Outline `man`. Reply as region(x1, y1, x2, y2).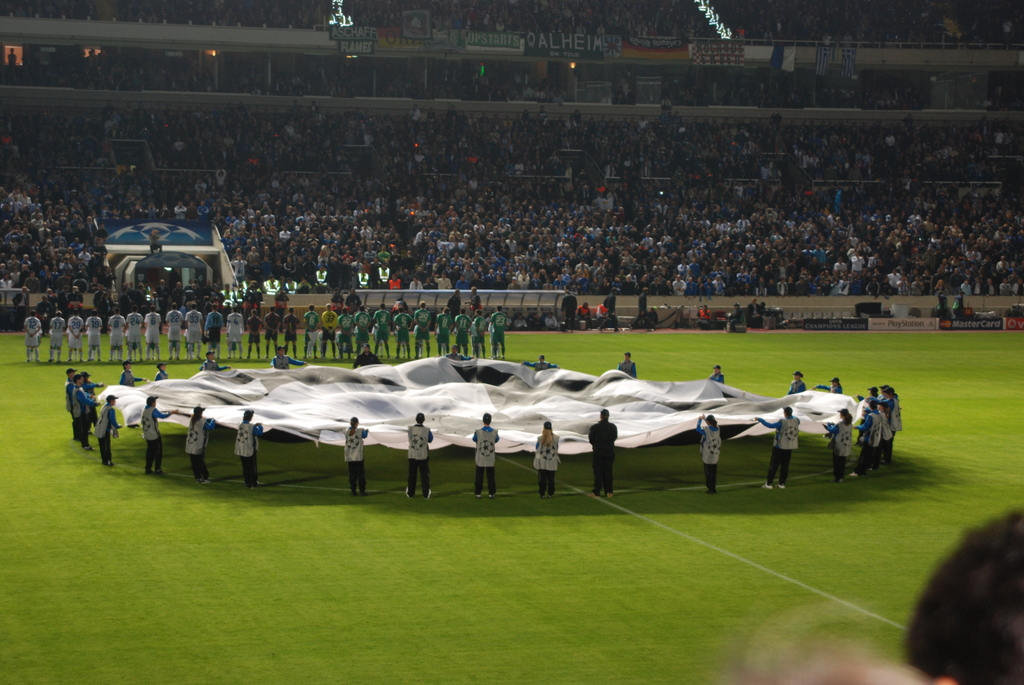
region(44, 305, 60, 370).
